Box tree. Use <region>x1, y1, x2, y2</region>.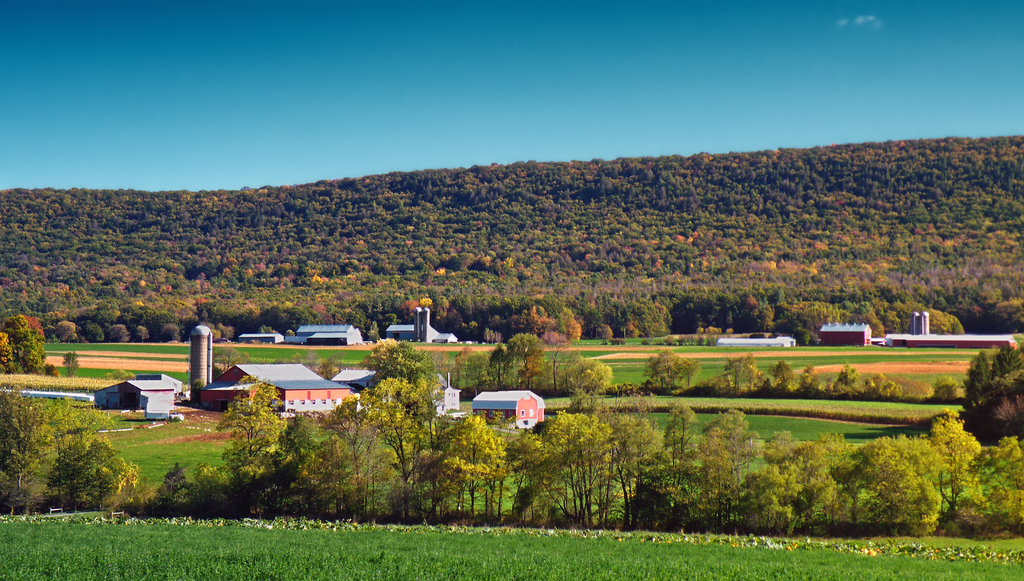
<region>920, 405, 981, 527</region>.
